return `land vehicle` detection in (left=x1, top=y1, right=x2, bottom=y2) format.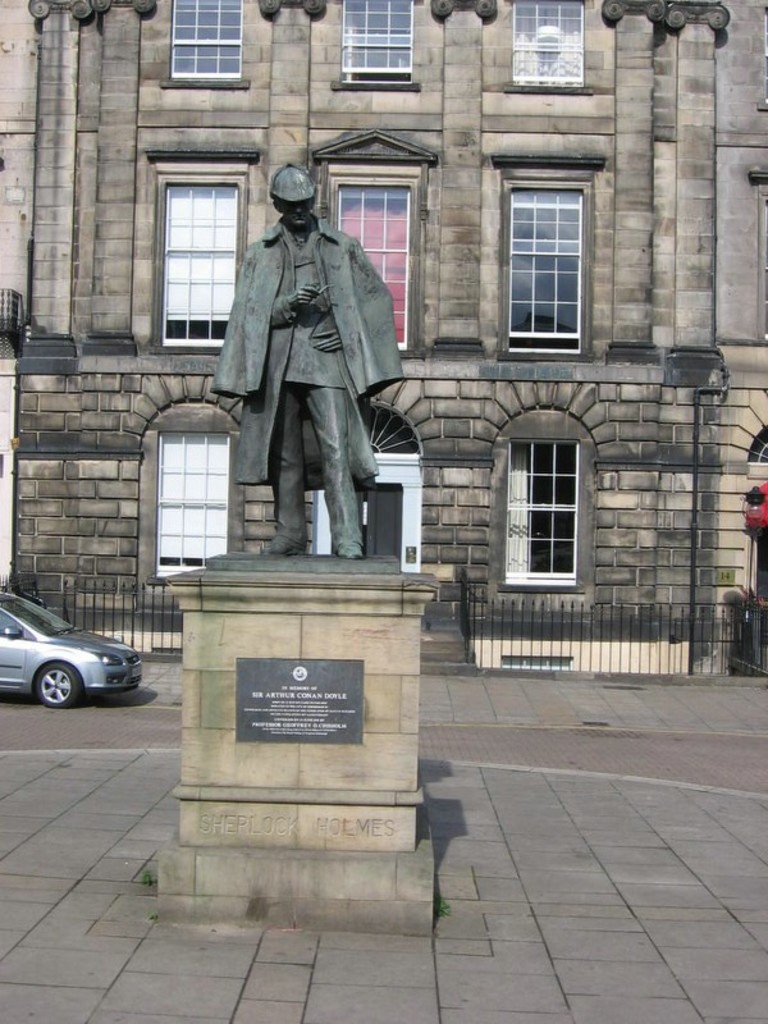
(left=0, top=590, right=140, bottom=705).
